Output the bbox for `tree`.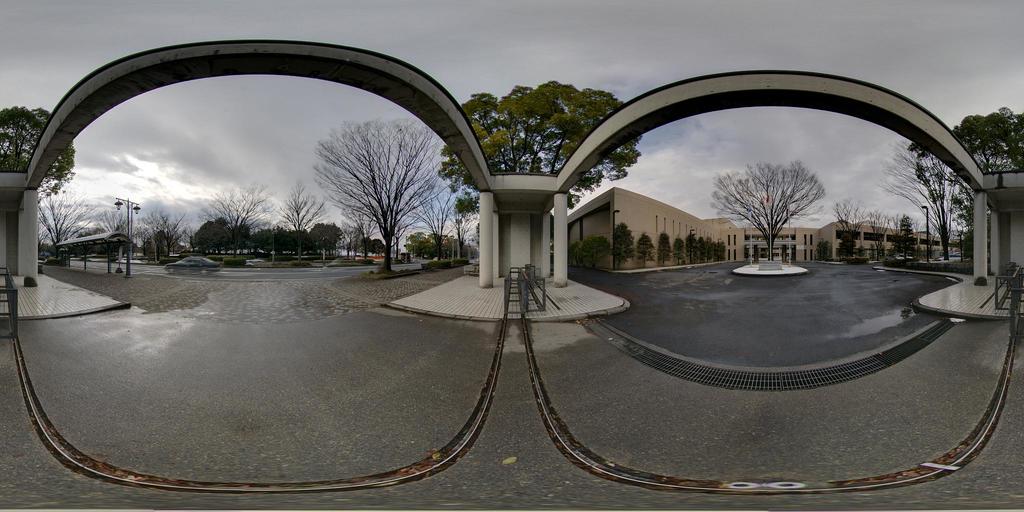
0/103/80/193.
